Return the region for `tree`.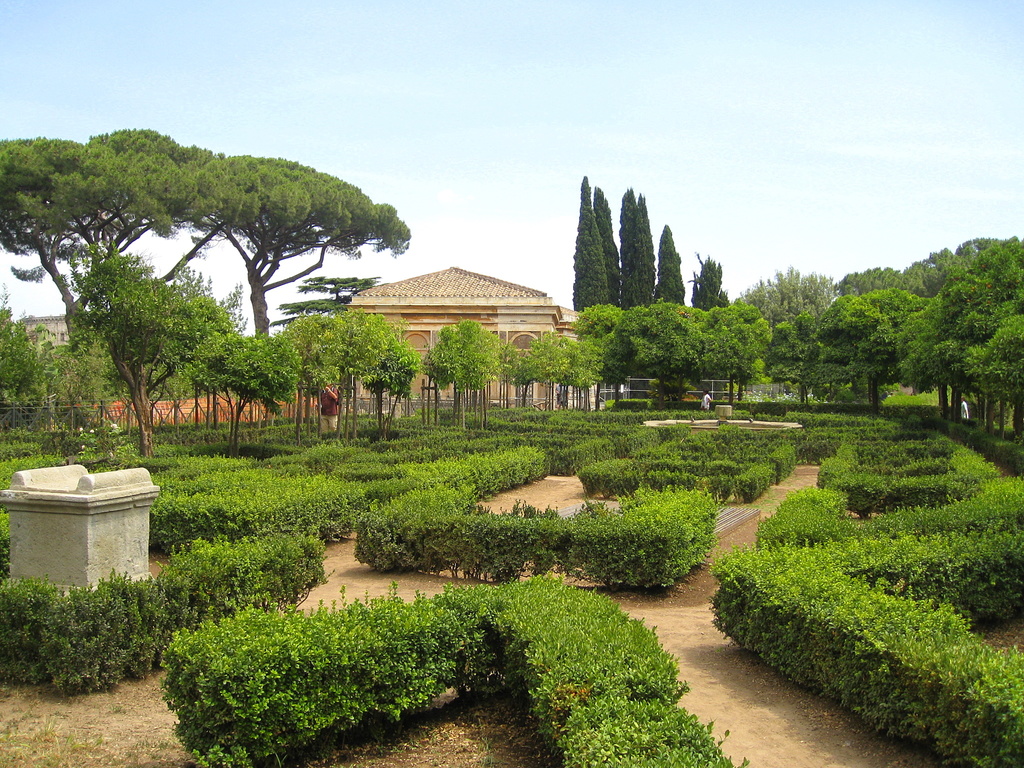
box=[514, 331, 608, 415].
